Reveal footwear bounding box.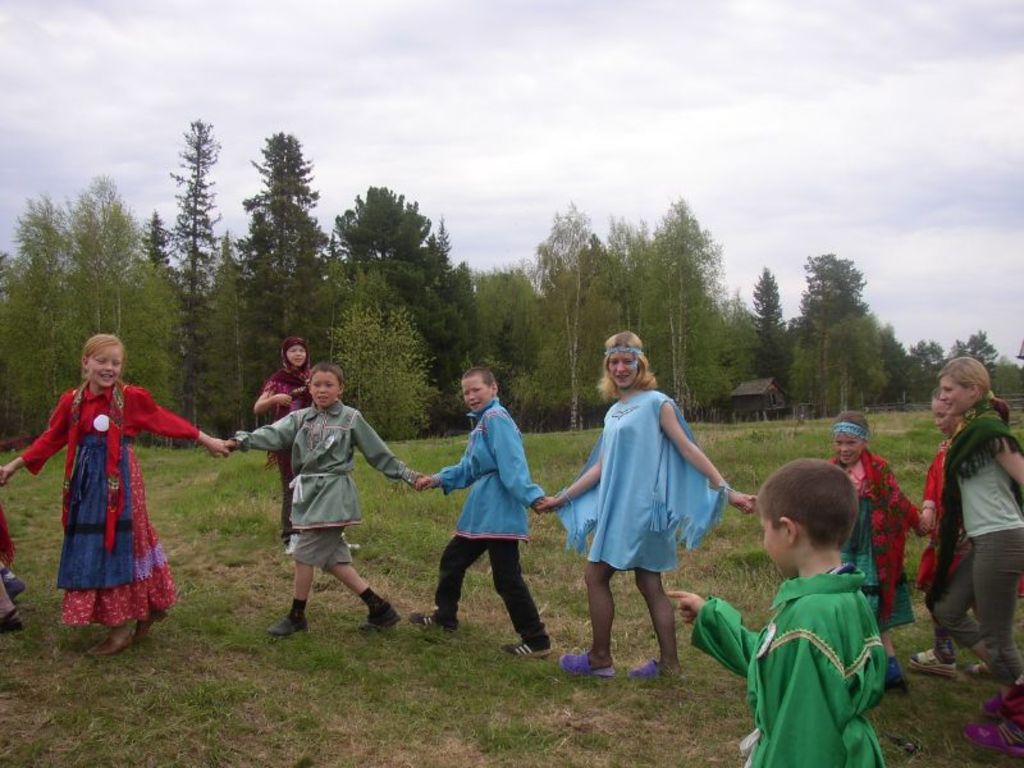
Revealed: <region>498, 637, 549, 658</region>.
